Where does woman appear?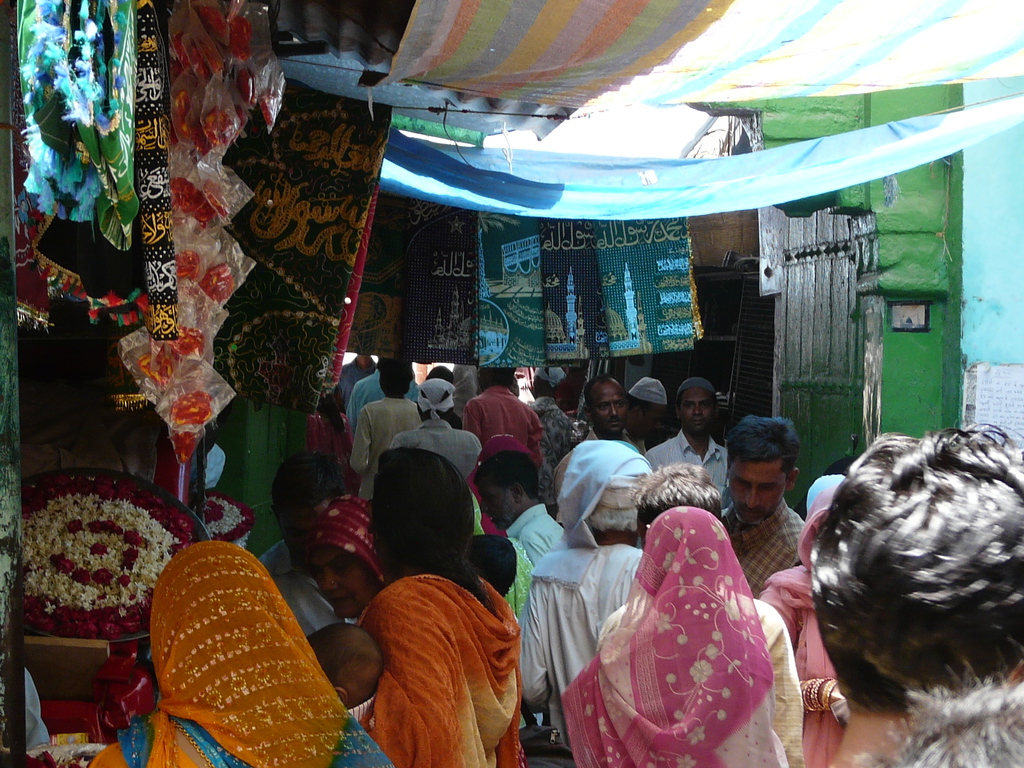
Appears at [756, 485, 850, 767].
